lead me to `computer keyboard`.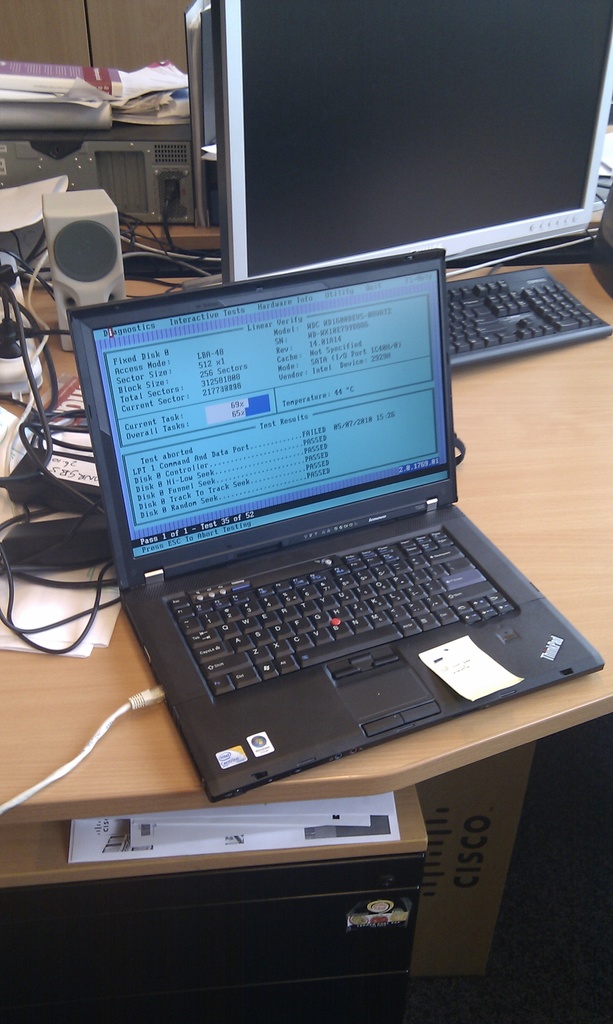
Lead to <region>442, 261, 612, 370</region>.
